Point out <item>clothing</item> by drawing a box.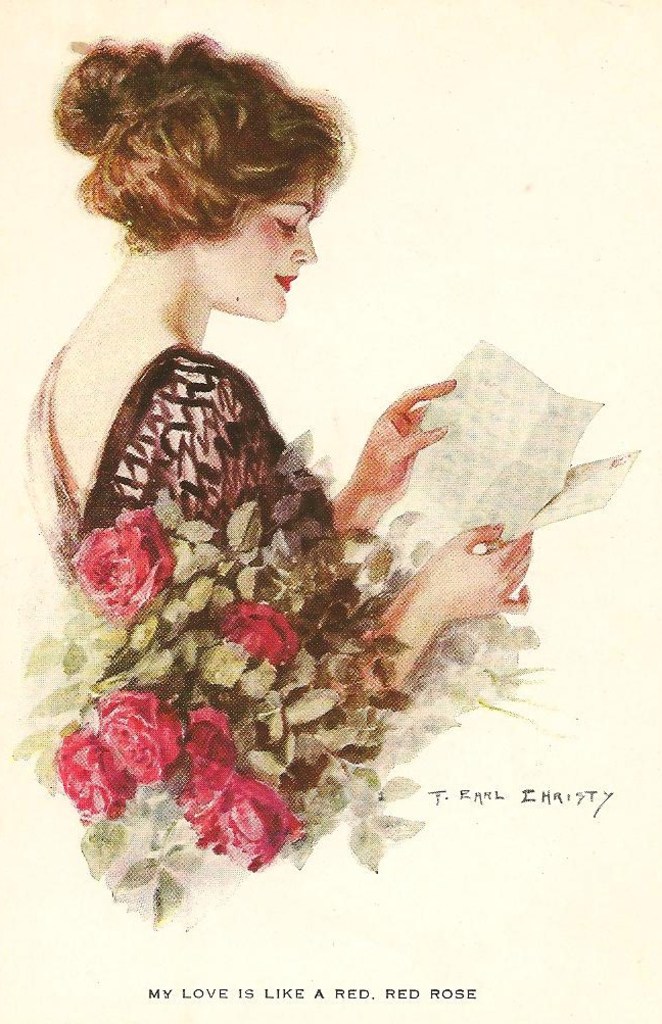
rect(20, 350, 325, 616).
